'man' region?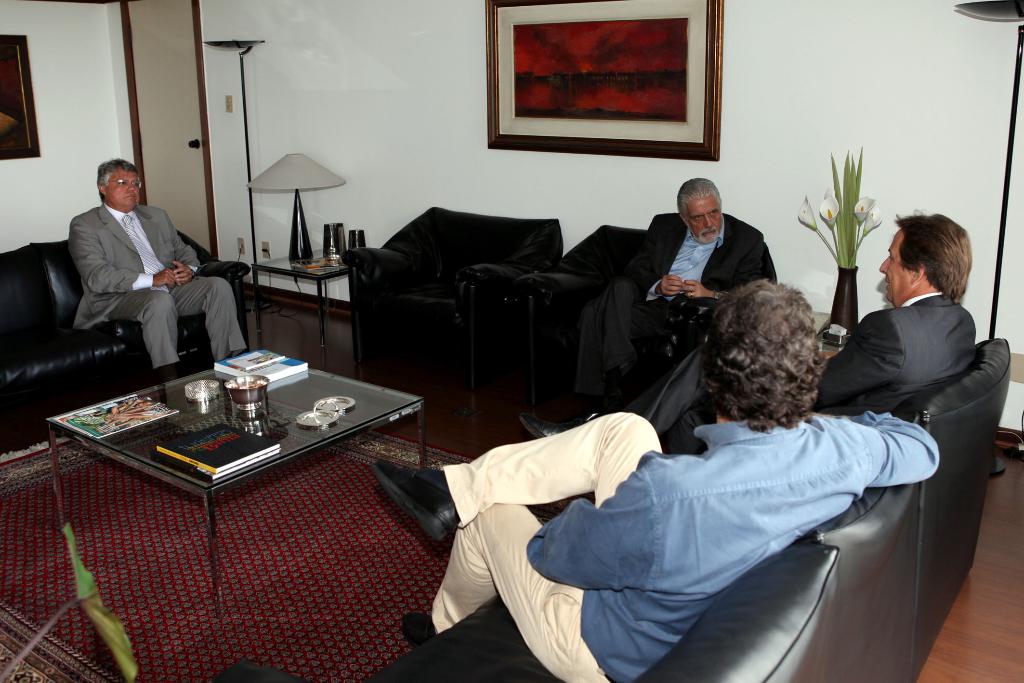
left=374, top=280, right=947, bottom=682
